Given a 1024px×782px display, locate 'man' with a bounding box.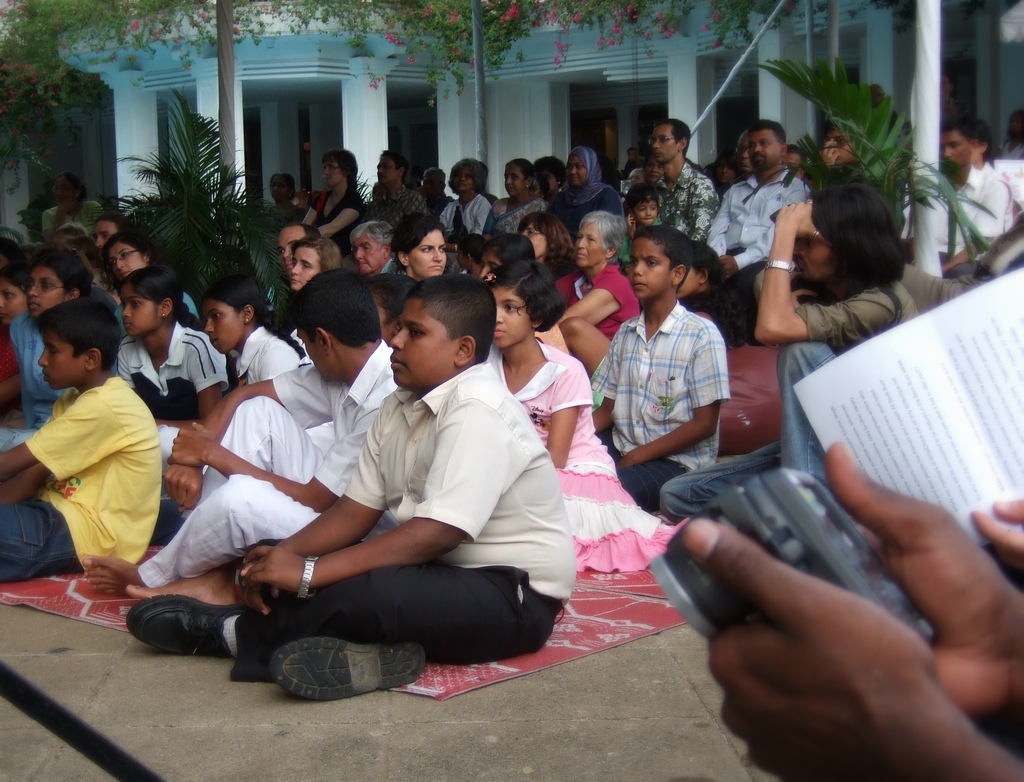
Located: region(623, 146, 639, 181).
